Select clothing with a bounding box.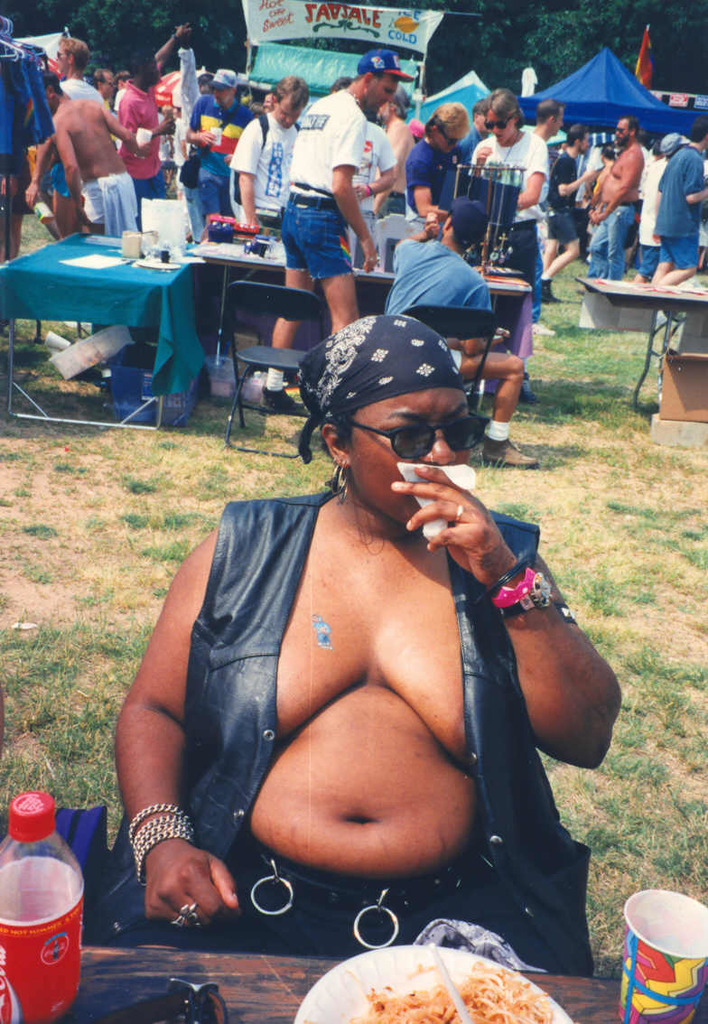
select_region(629, 156, 675, 276).
